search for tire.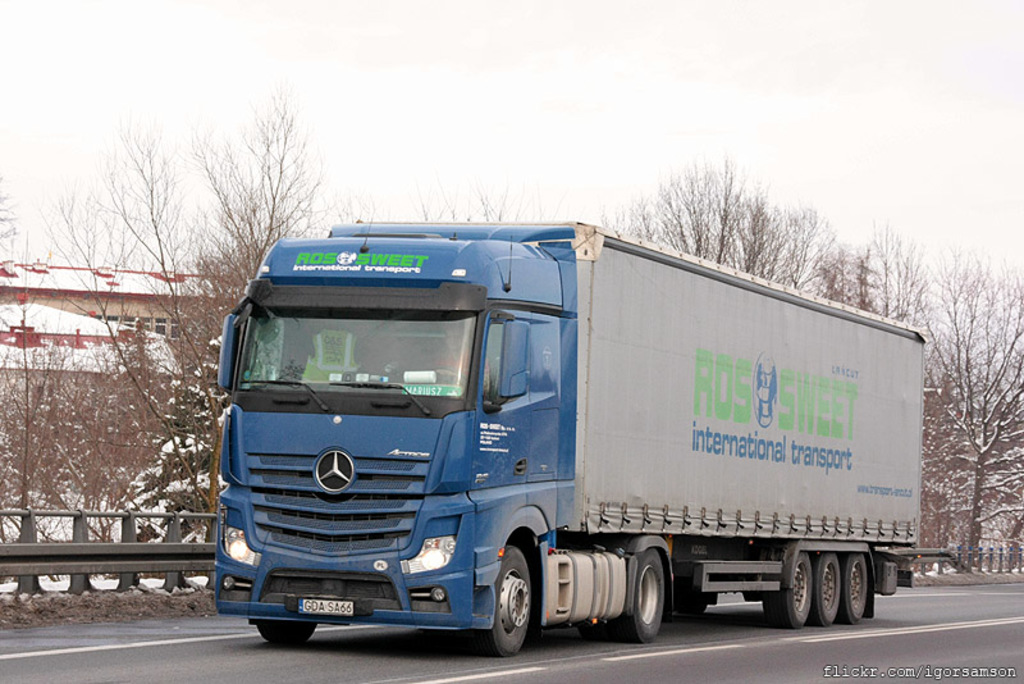
Found at 252/614/317/648.
